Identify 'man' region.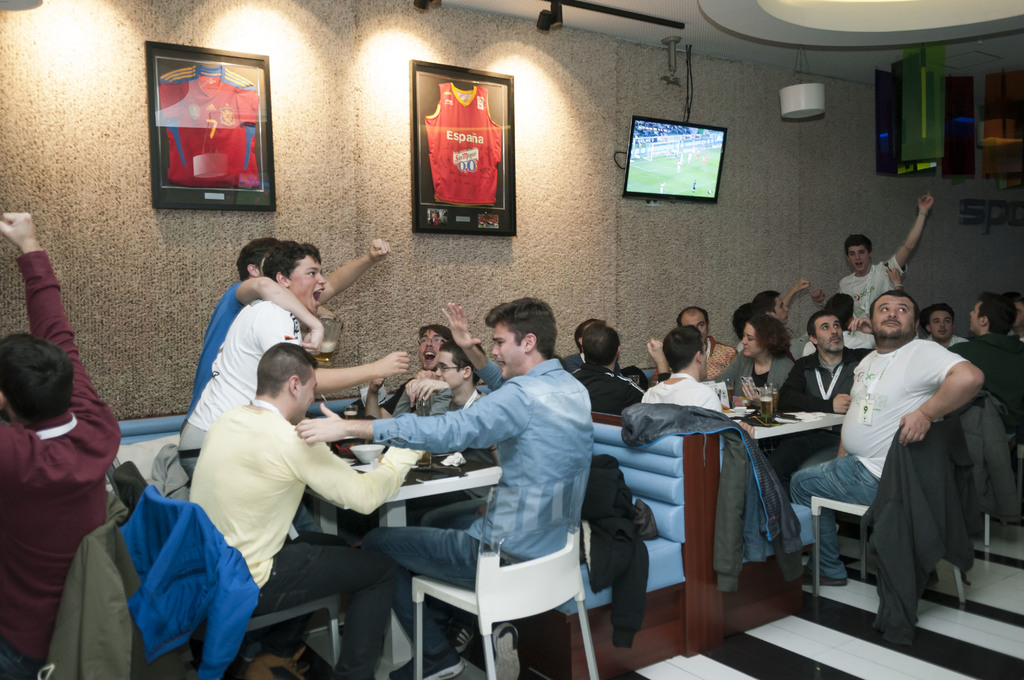
Region: box(771, 311, 876, 473).
